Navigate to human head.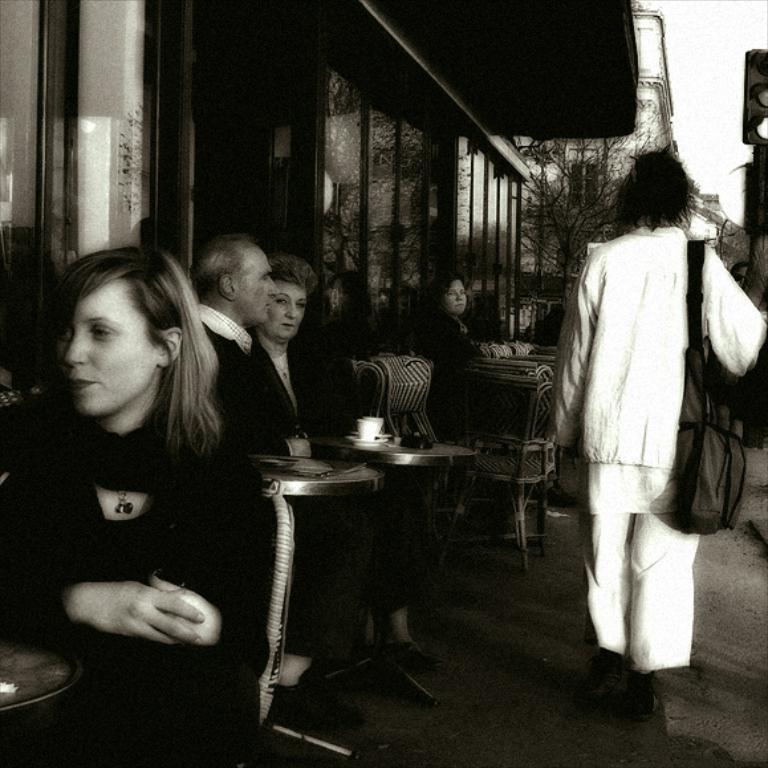
Navigation target: (428, 275, 468, 318).
